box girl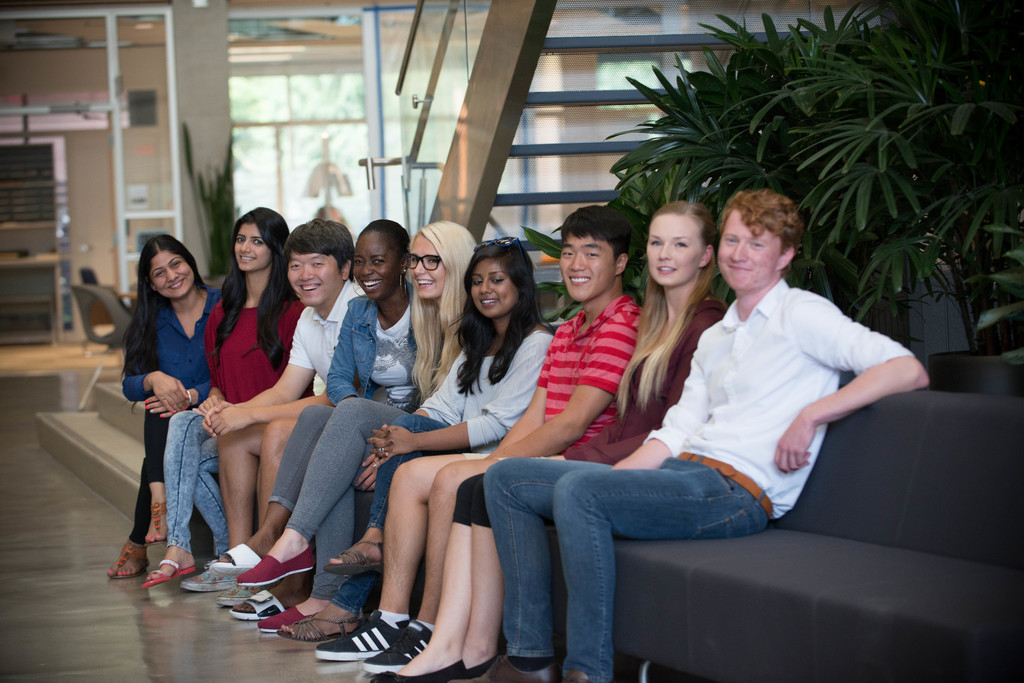
box=[371, 201, 727, 682]
